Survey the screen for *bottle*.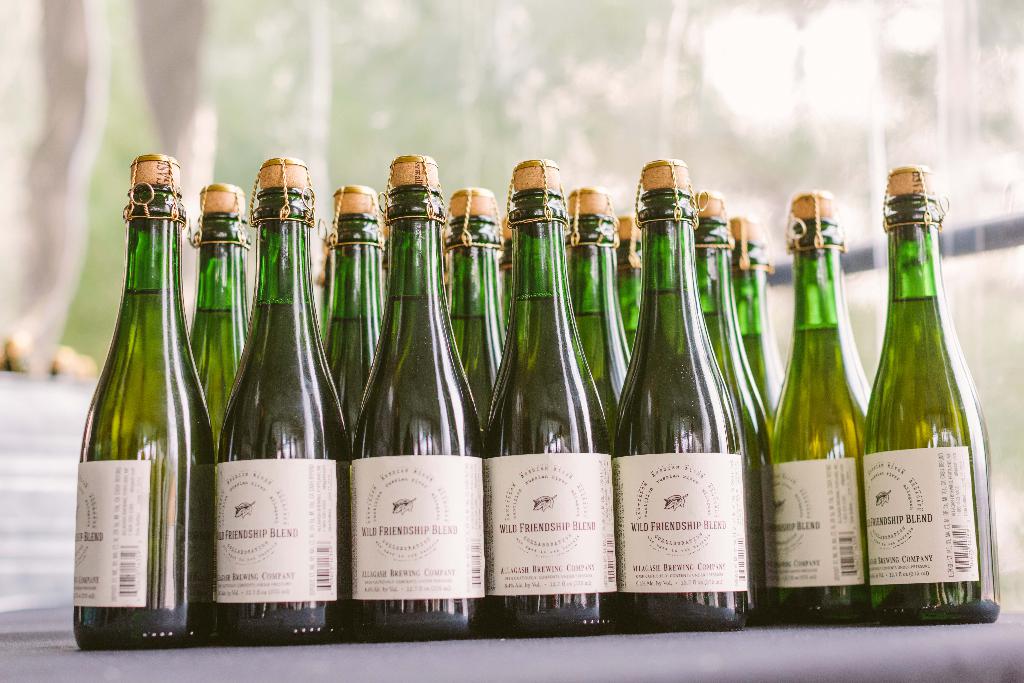
Survey found: 611,154,762,636.
